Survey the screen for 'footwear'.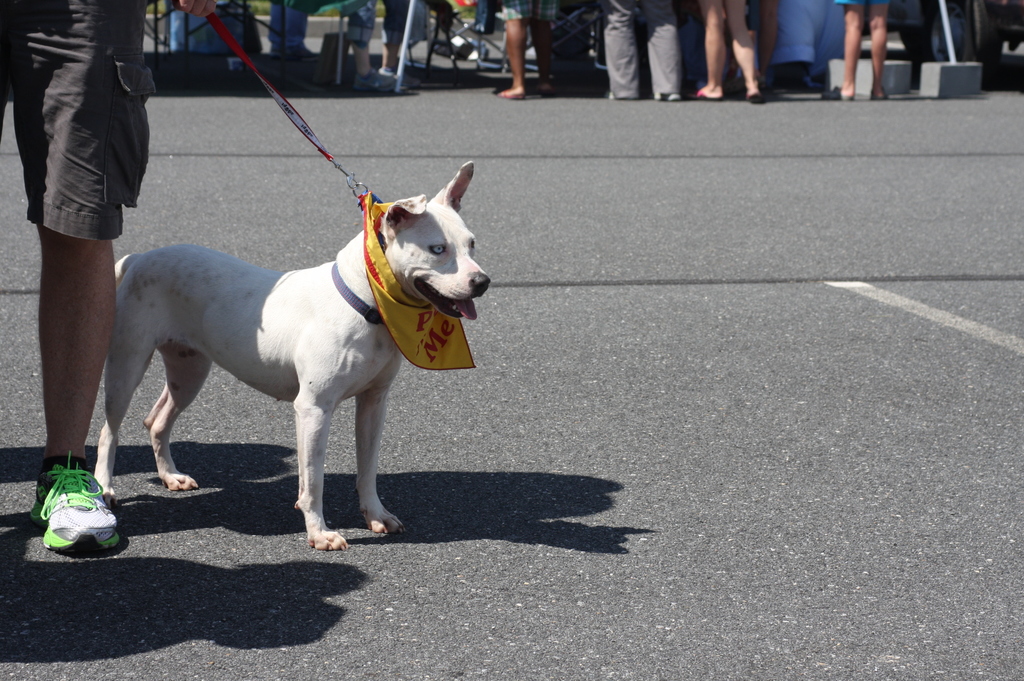
Survey found: pyautogui.locateOnScreen(746, 95, 765, 104).
